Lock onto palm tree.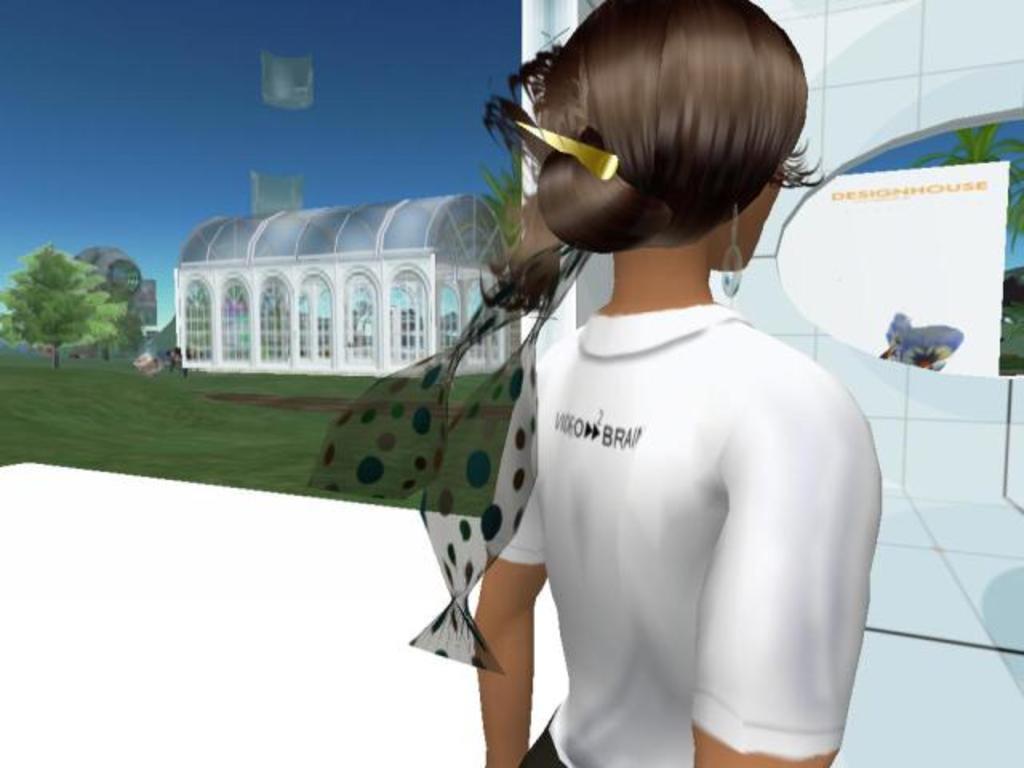
Locked: [left=909, top=123, right=1022, bottom=248].
